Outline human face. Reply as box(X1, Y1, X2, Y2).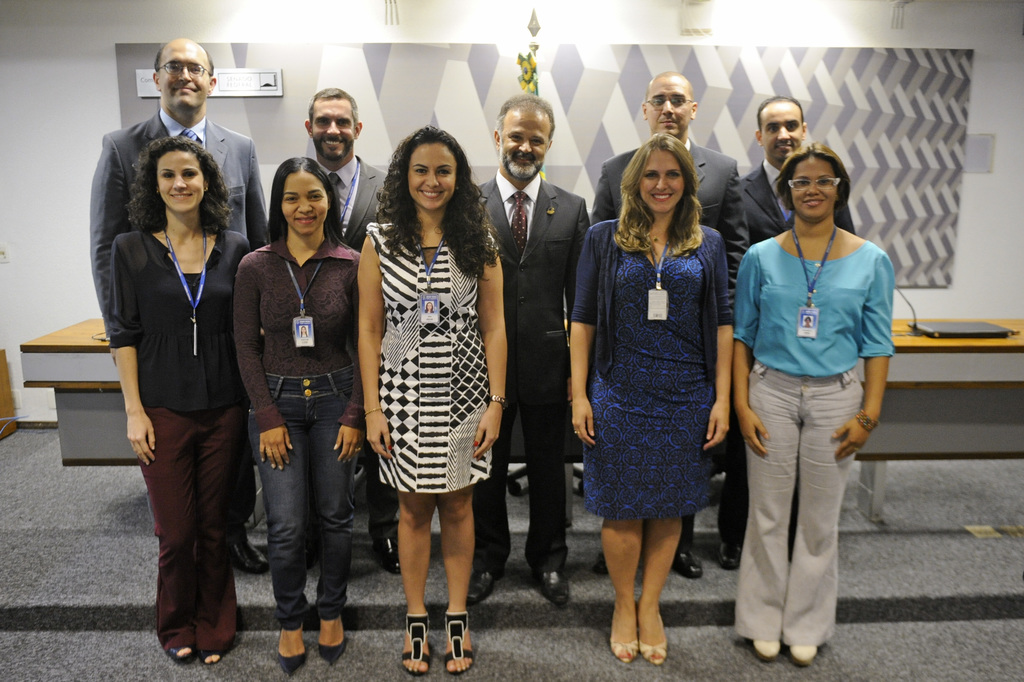
box(157, 152, 204, 213).
